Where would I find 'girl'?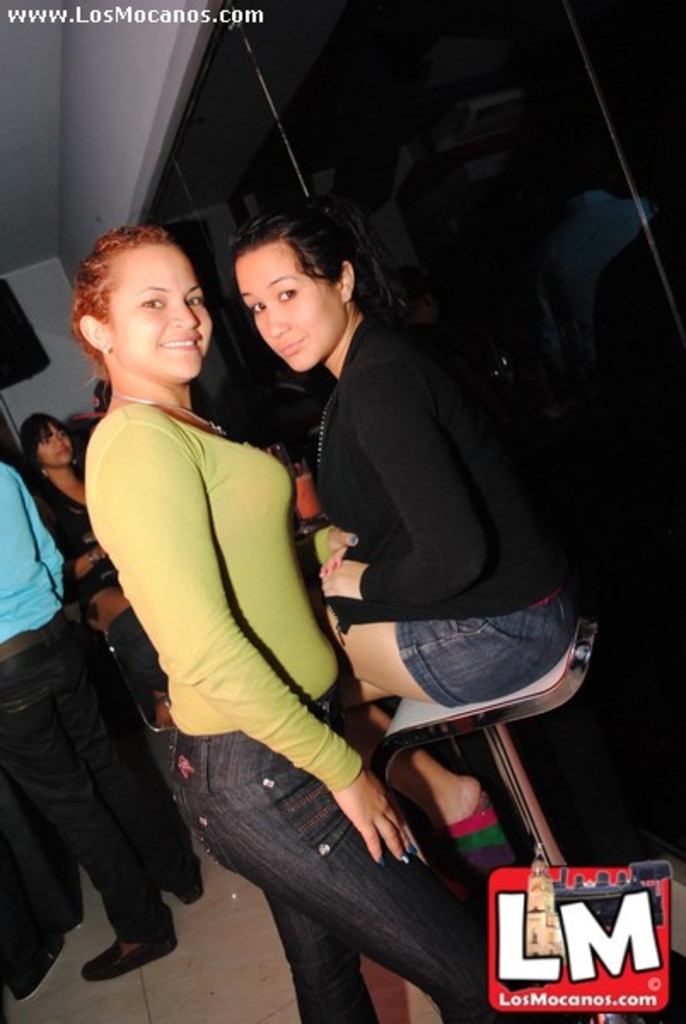
At locate(73, 217, 524, 1022).
